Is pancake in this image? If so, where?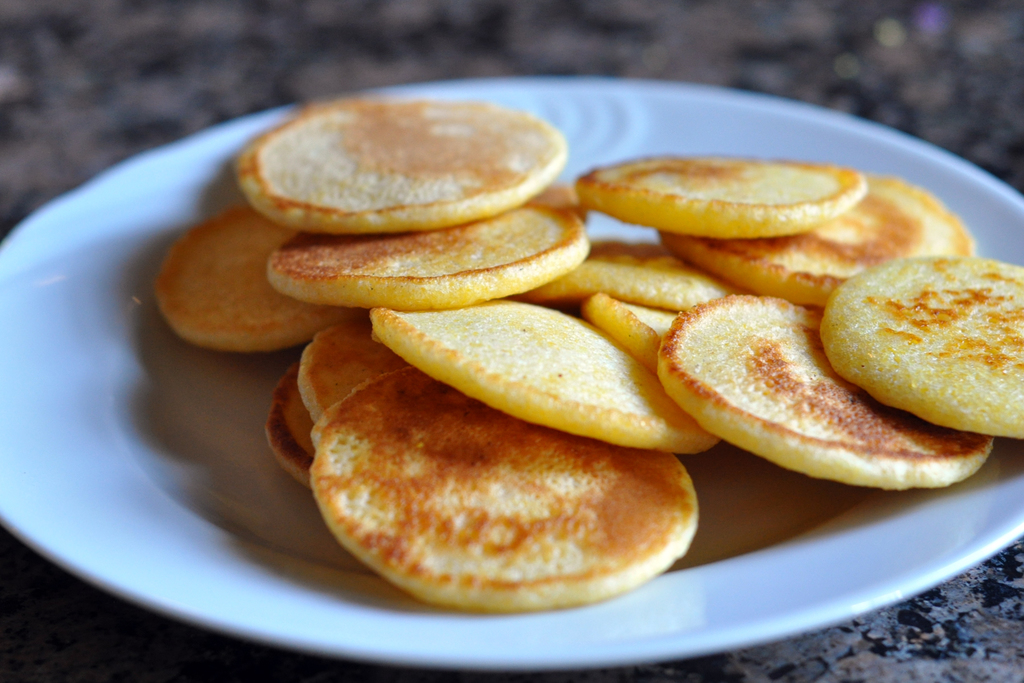
Yes, at detection(654, 172, 977, 308).
